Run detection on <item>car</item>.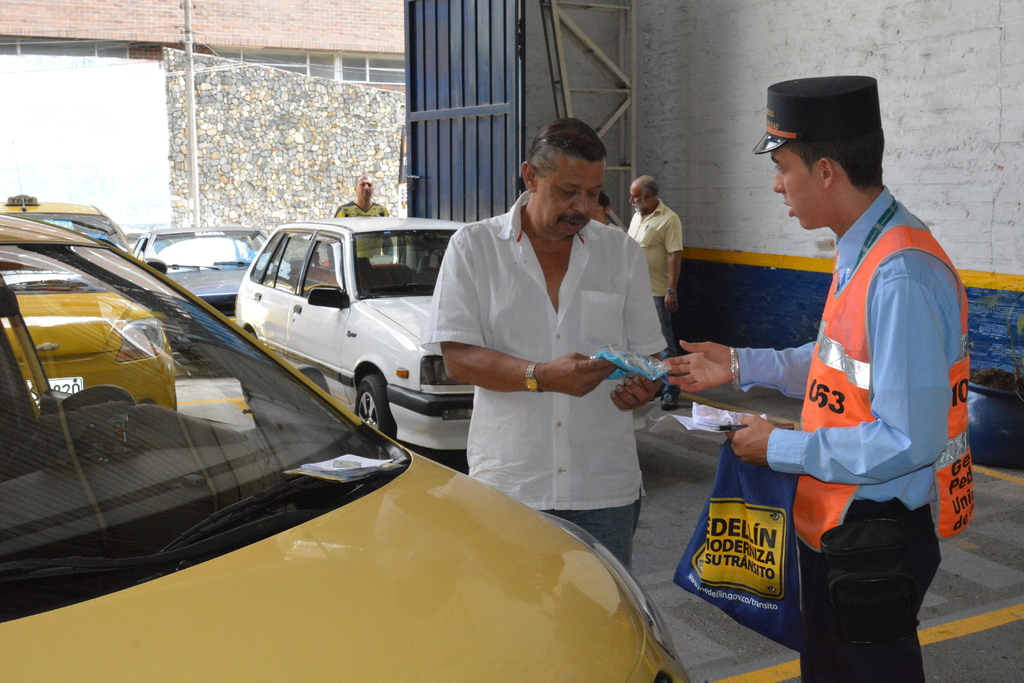
Result: region(0, 221, 688, 682).
